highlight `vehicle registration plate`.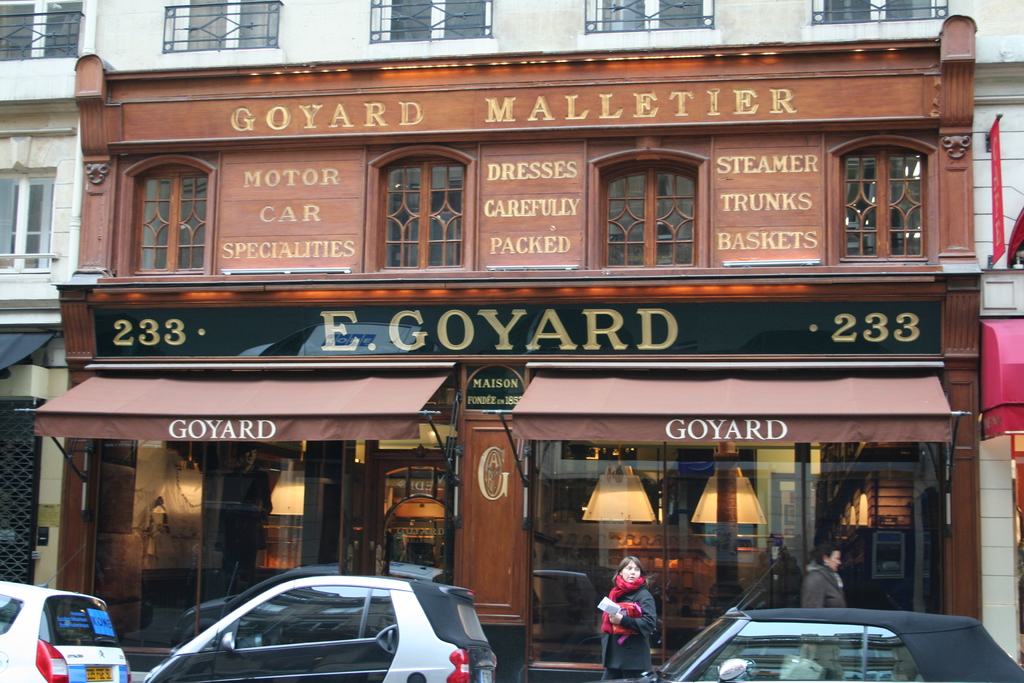
Highlighted region: Rect(481, 670, 493, 682).
